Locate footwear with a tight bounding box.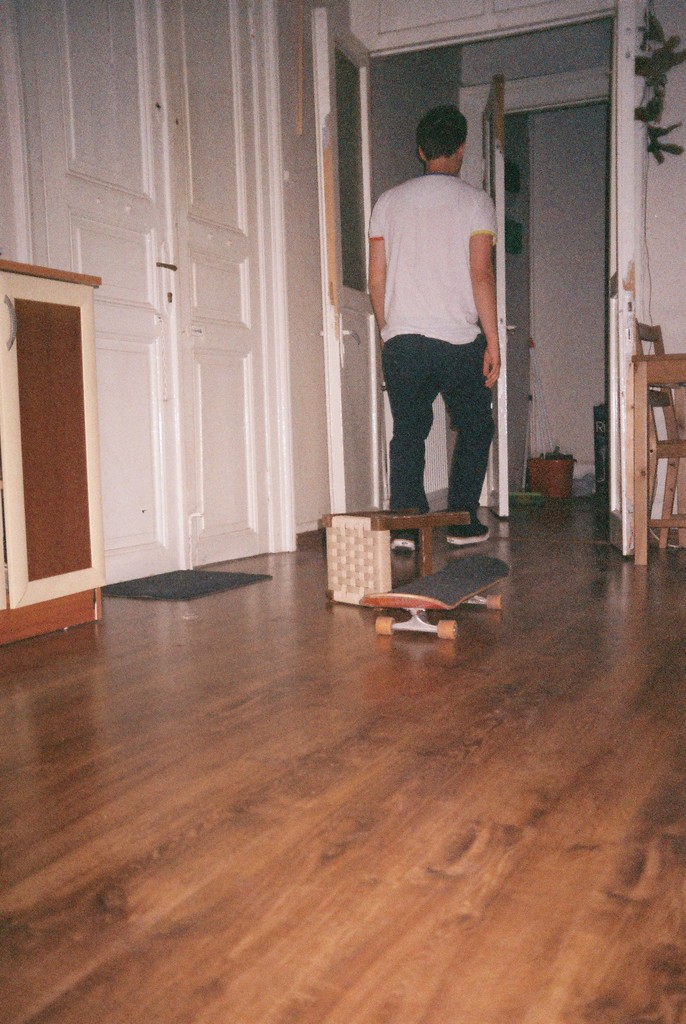
Rect(390, 529, 418, 553).
